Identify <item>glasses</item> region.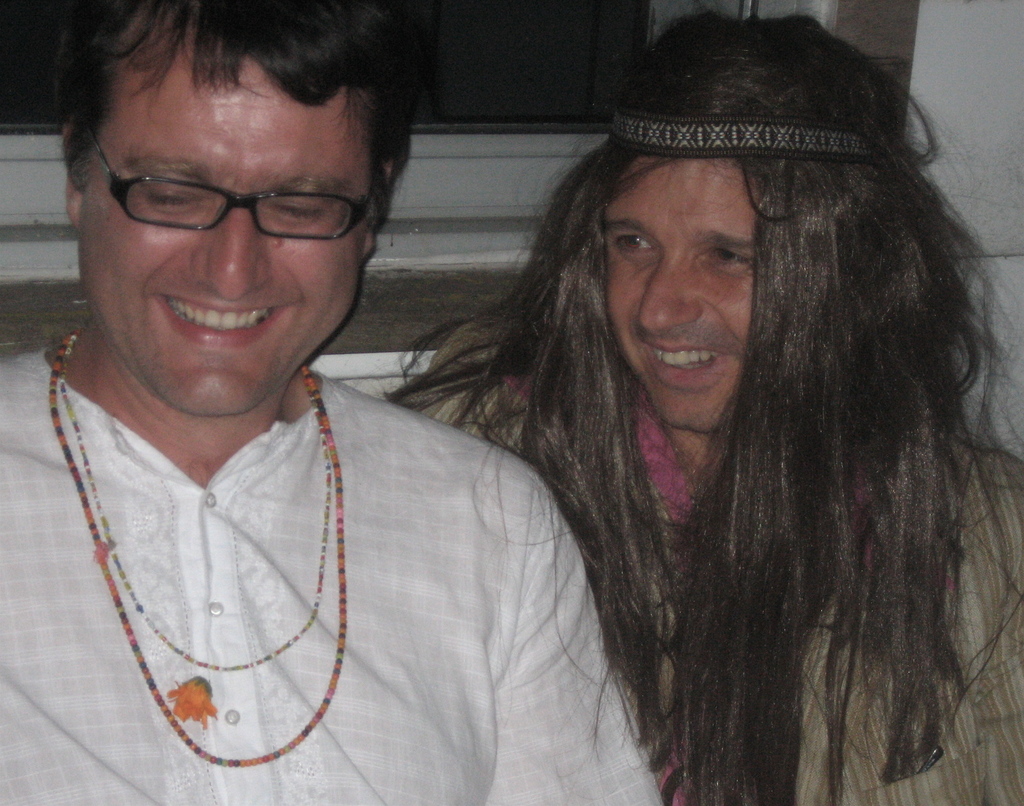
Region: BBox(70, 147, 385, 243).
